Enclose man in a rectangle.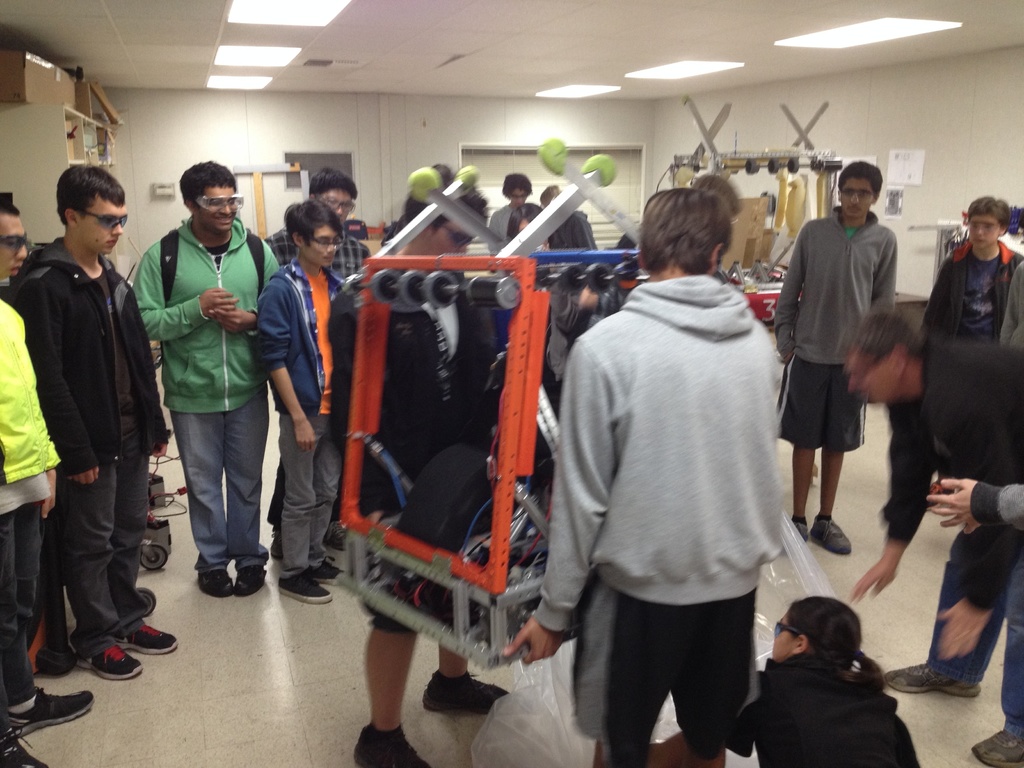
(544, 180, 821, 767).
